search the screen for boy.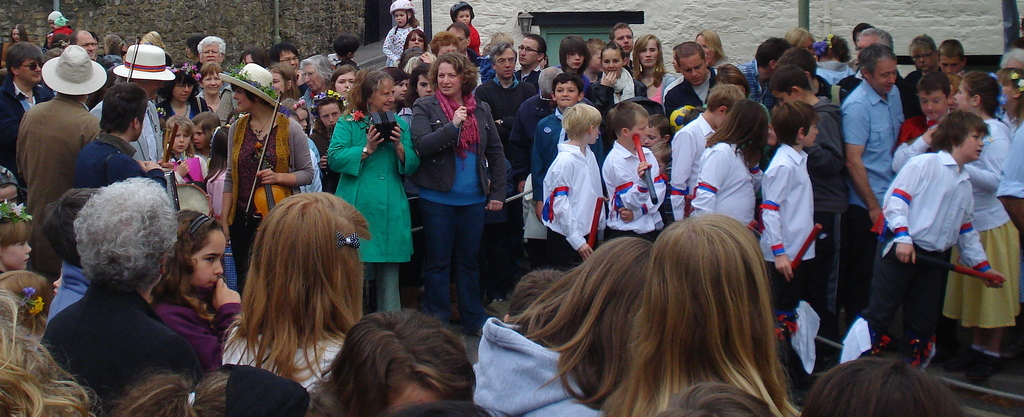
Found at 601, 102, 666, 243.
